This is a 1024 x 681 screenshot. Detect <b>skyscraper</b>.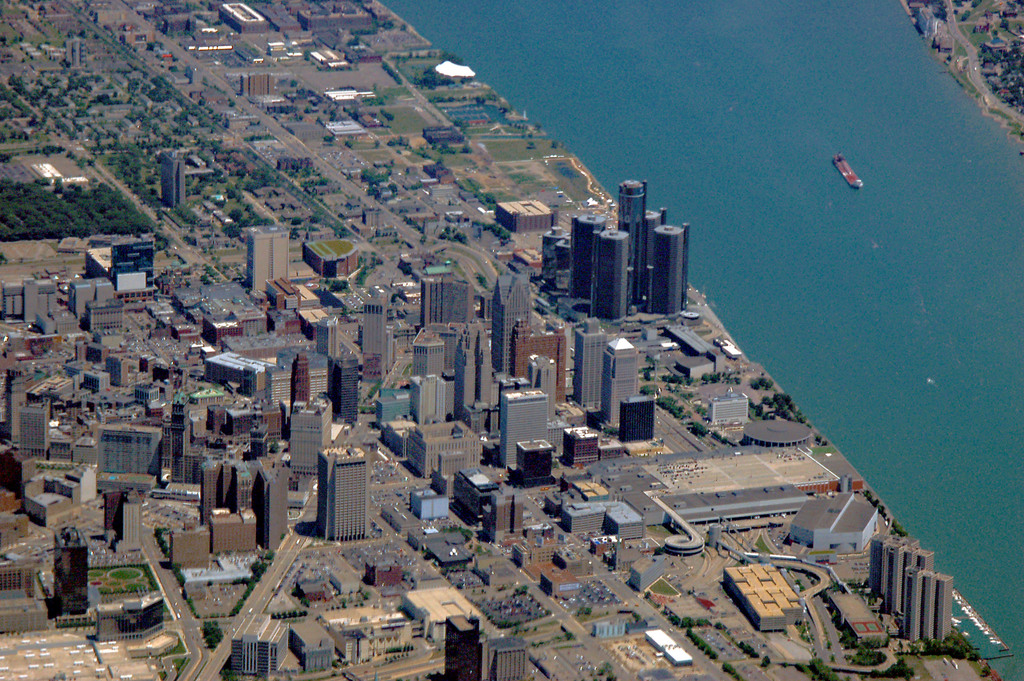
rect(410, 325, 451, 380).
